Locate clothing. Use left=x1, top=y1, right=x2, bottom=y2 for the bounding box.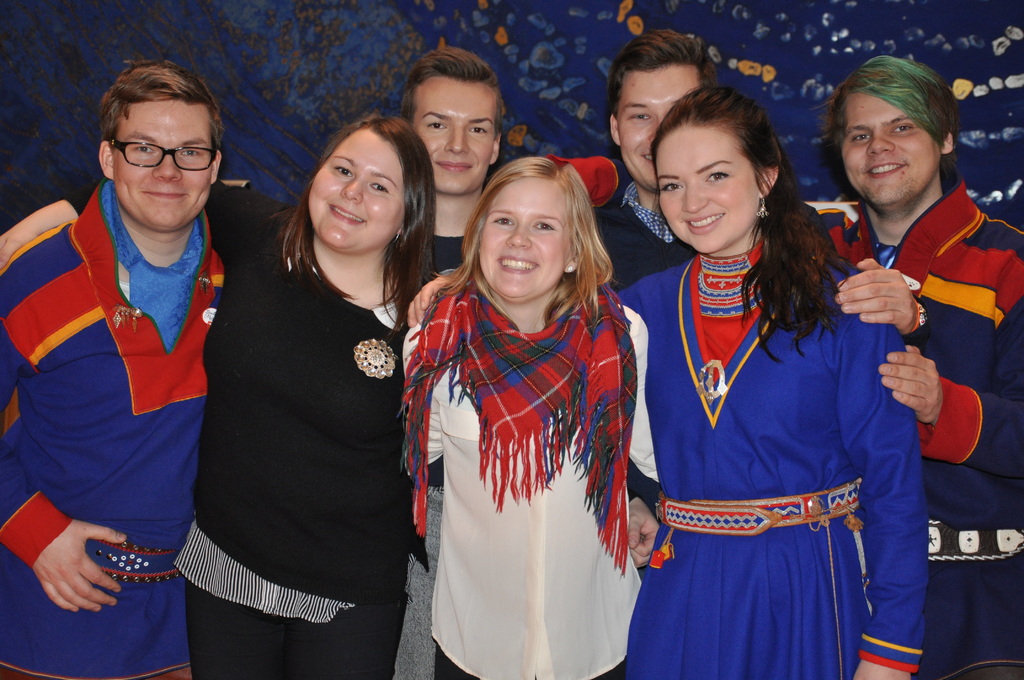
left=0, top=177, right=223, bottom=679.
